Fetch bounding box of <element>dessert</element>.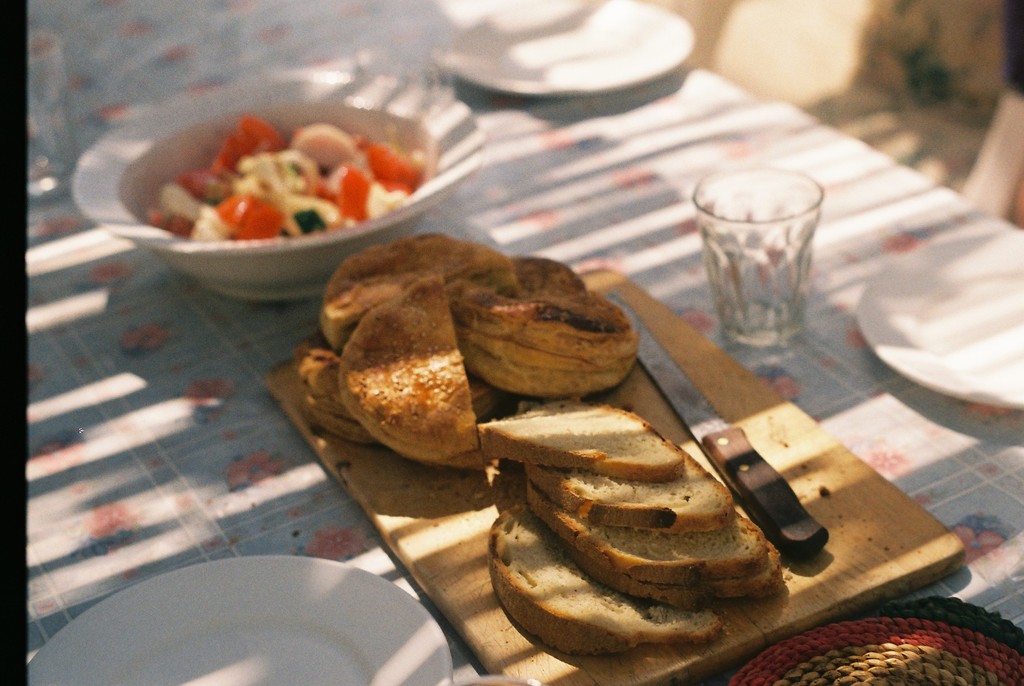
Bbox: box(480, 395, 779, 673).
